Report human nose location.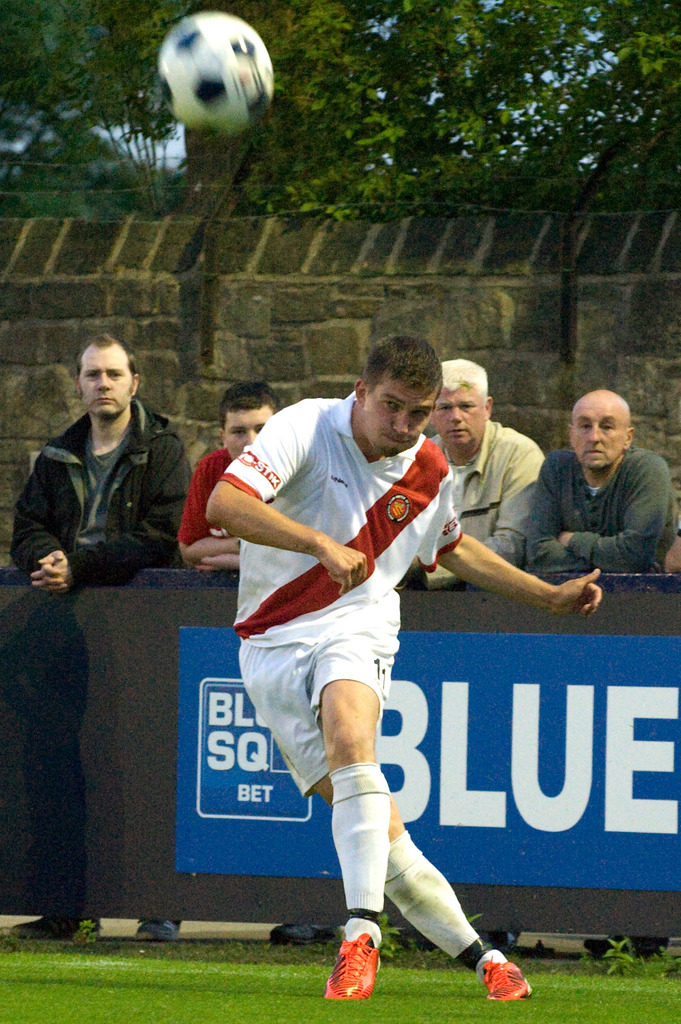
Report: [x1=588, y1=429, x2=599, y2=444].
